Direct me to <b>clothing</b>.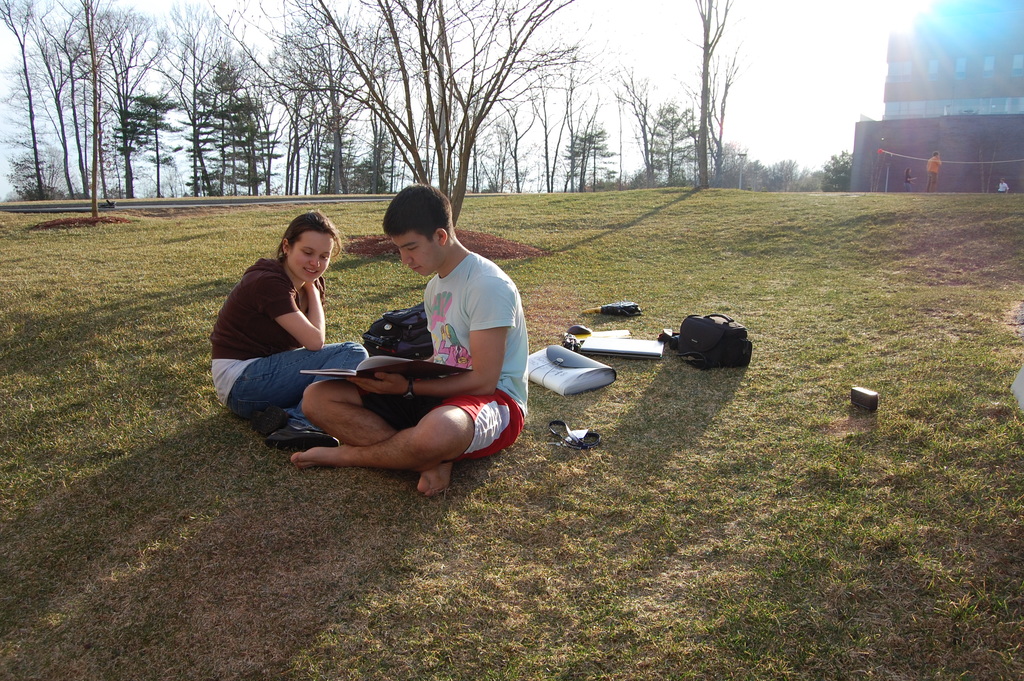
Direction: [905,173,912,192].
